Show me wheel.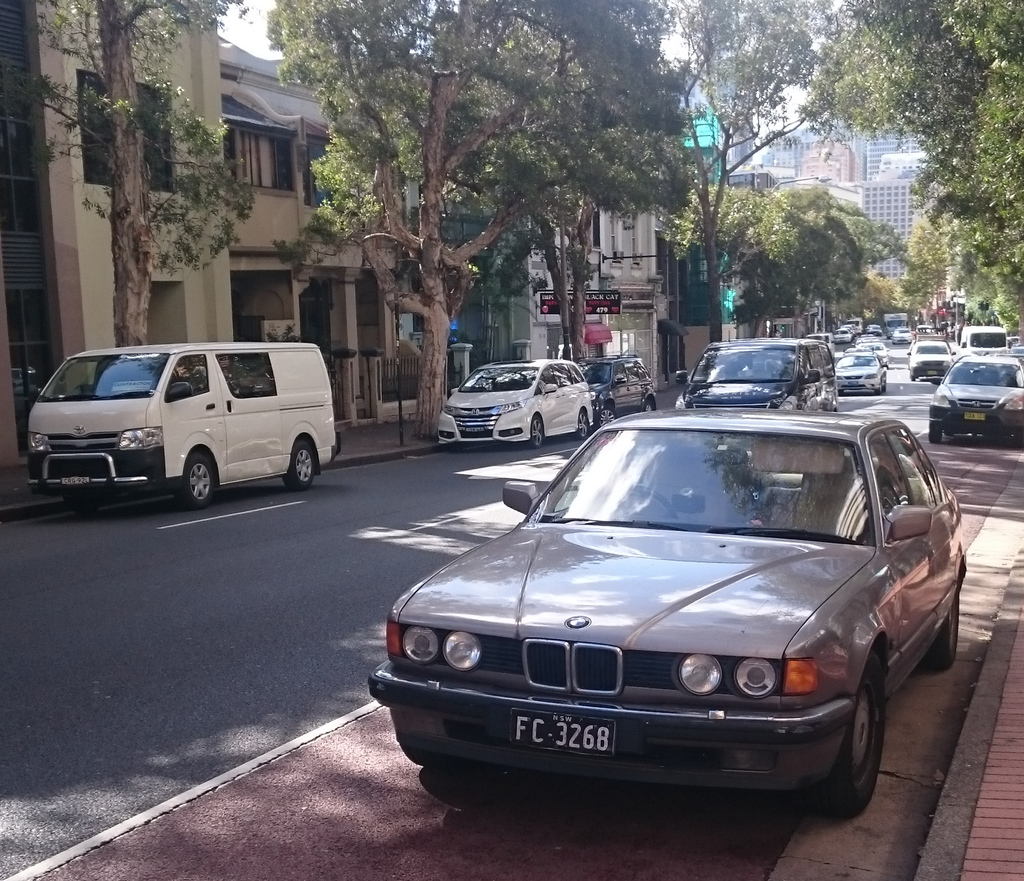
wheel is here: 529:416:545:449.
